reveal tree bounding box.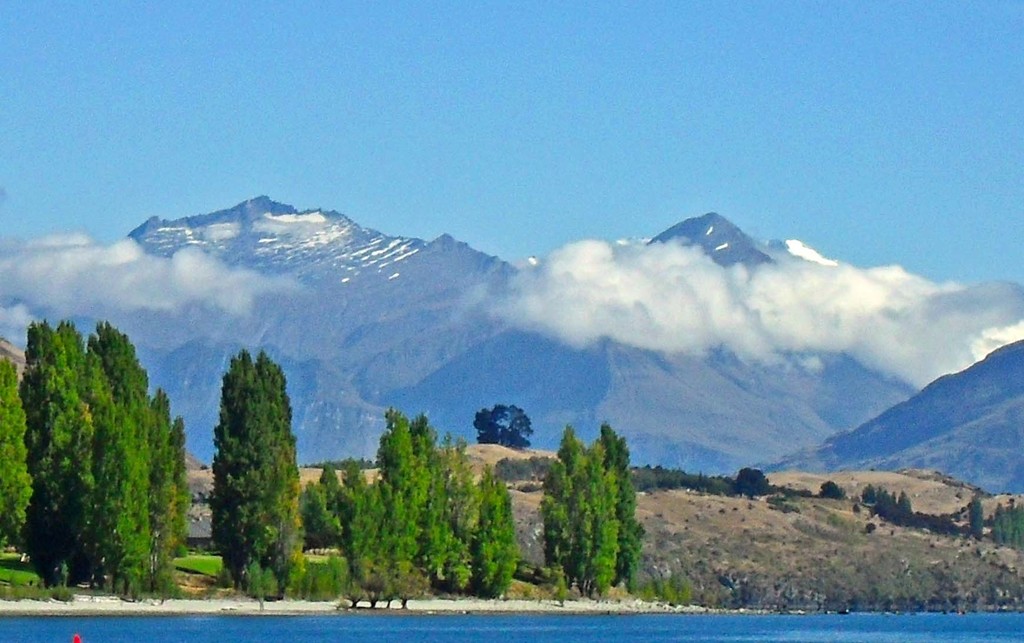
Revealed: (left=968, top=498, right=986, bottom=546).
